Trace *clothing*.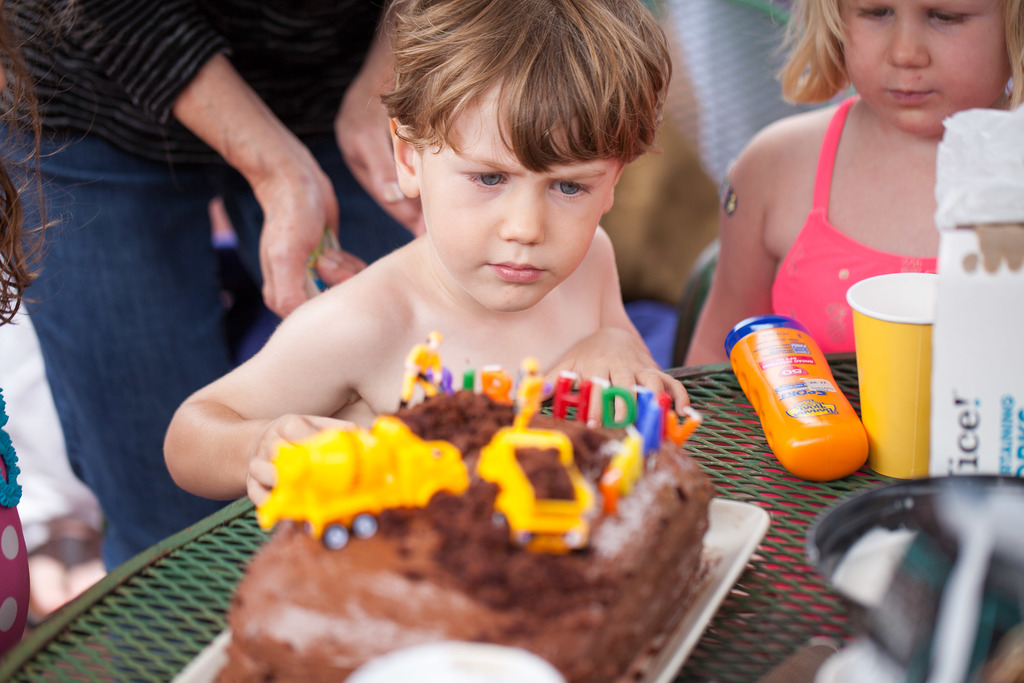
Traced to BBox(7, 0, 404, 577).
